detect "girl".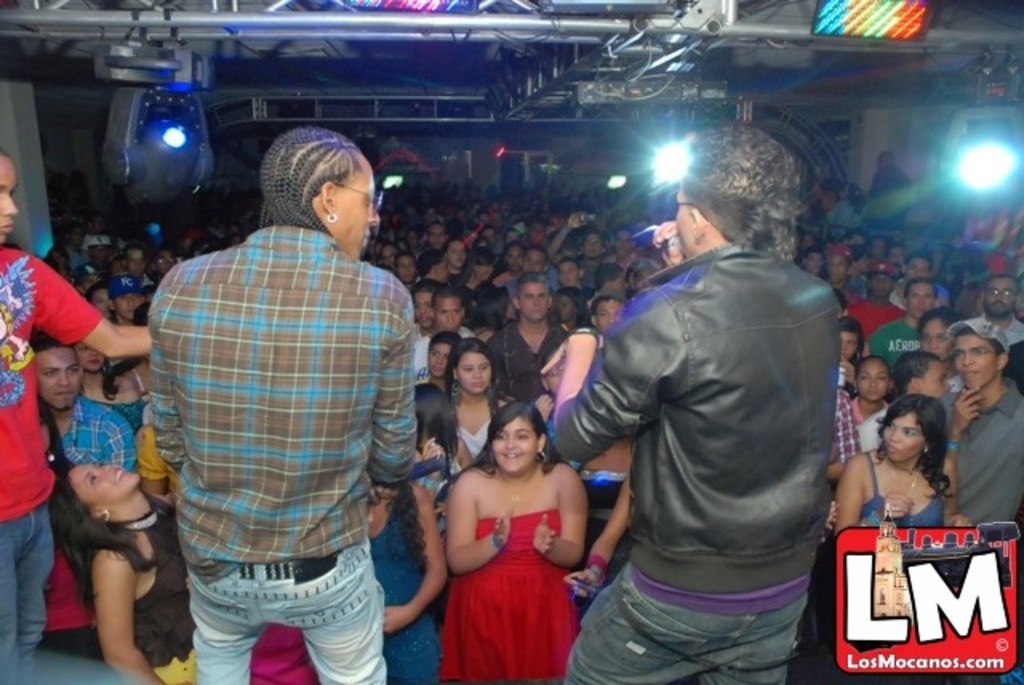
Detected at <bbox>86, 280, 110, 323</bbox>.
